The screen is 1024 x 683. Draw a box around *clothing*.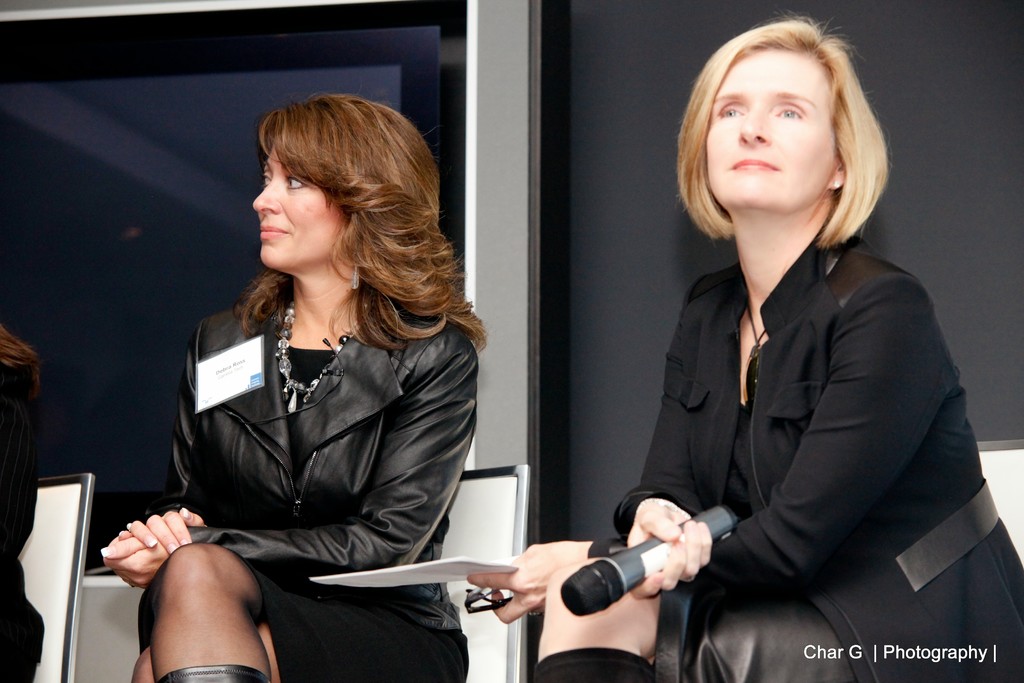
<box>133,289,481,682</box>.
